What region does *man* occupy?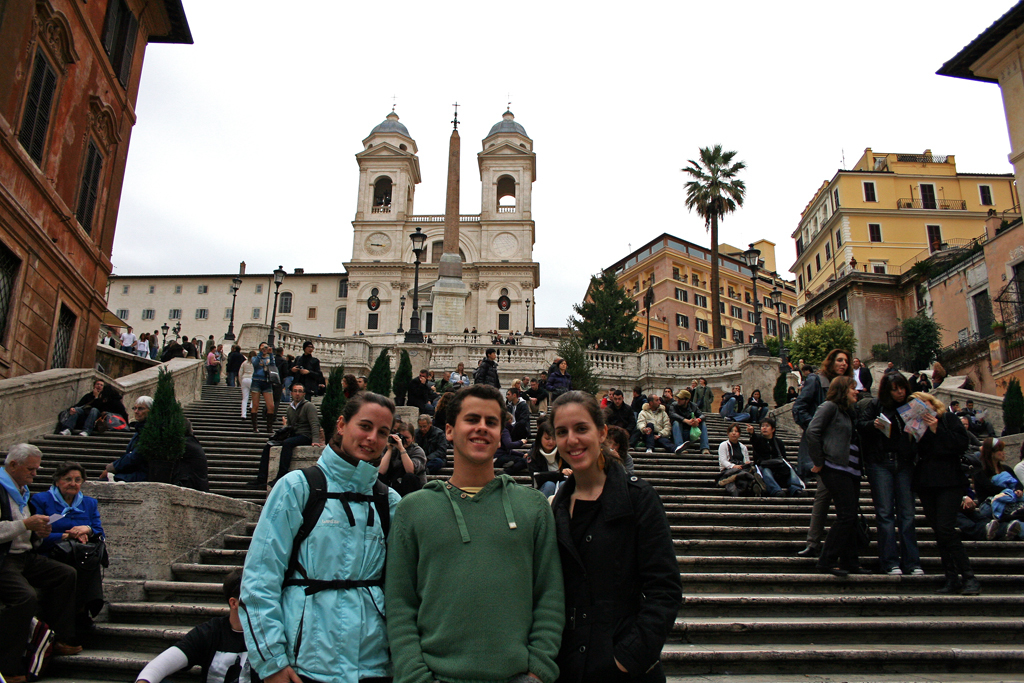
bbox(100, 393, 152, 486).
